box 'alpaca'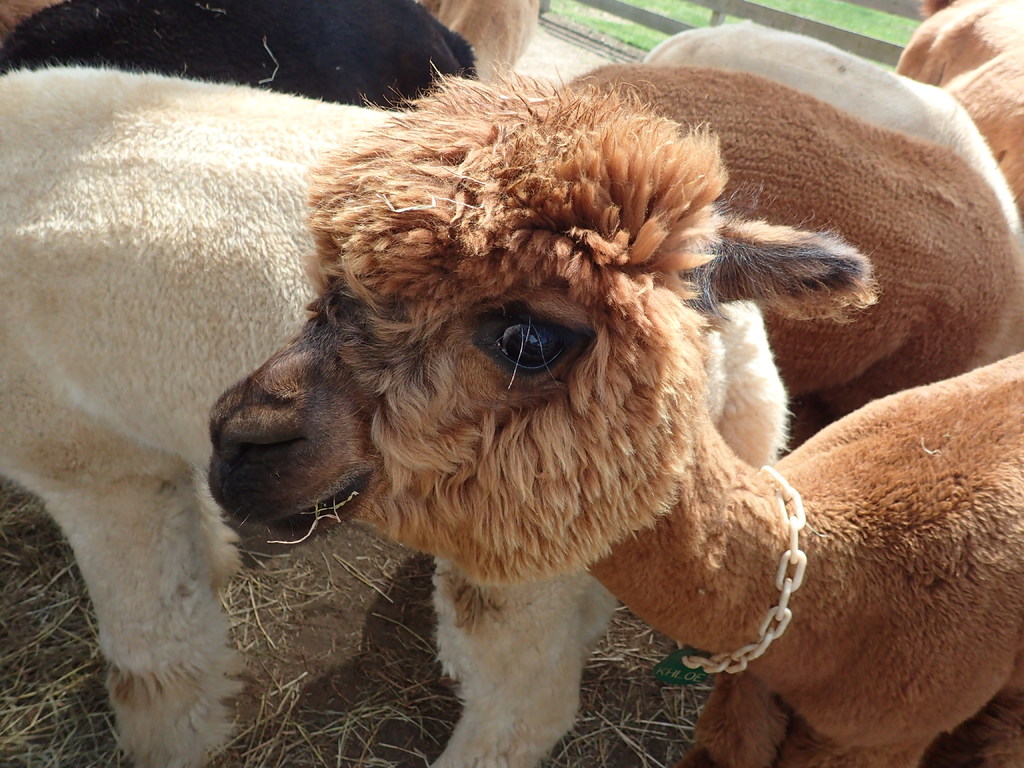
locate(207, 61, 1023, 767)
